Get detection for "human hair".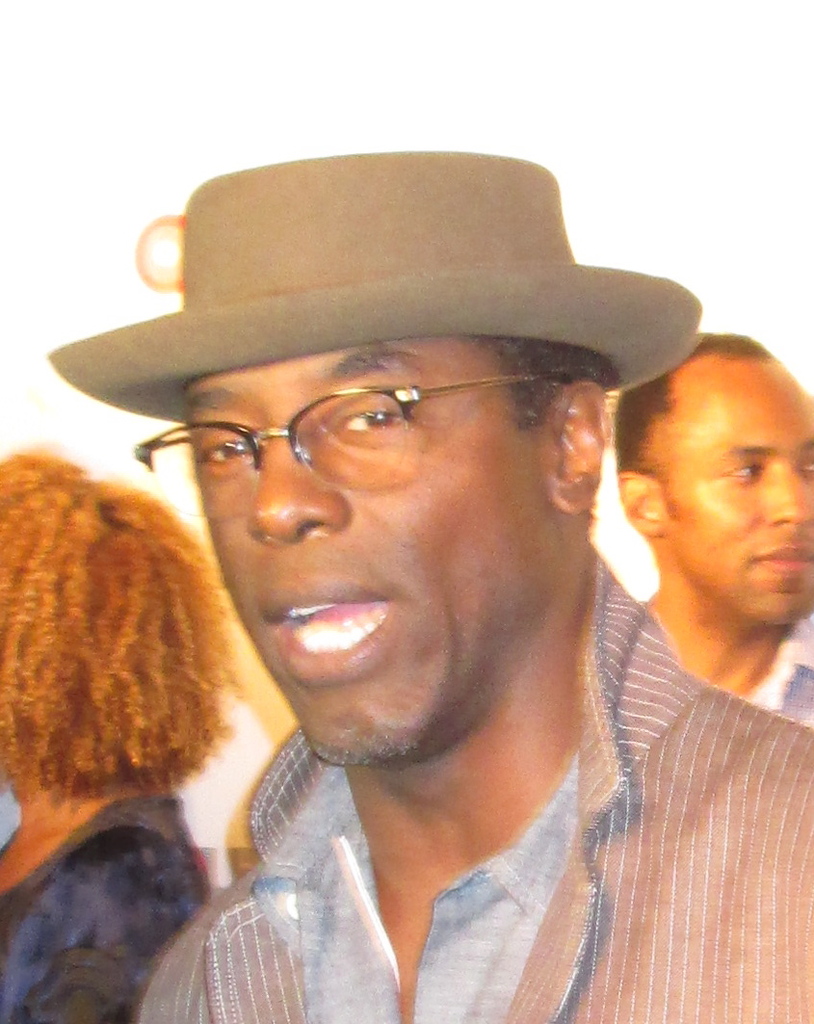
Detection: rect(0, 450, 244, 818).
